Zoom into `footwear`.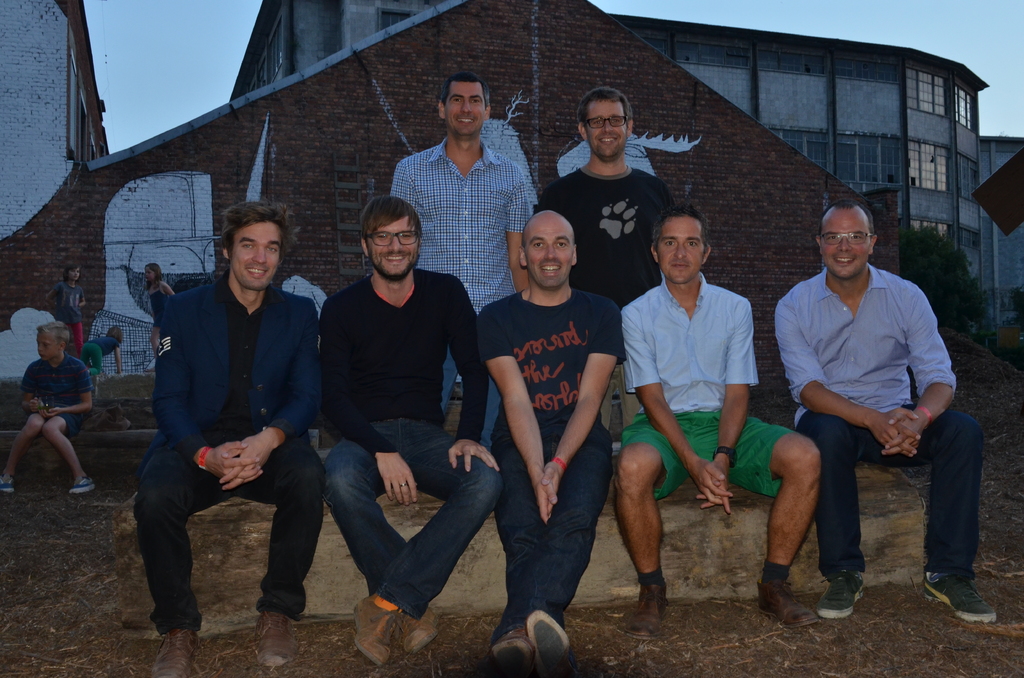
Zoom target: 146,621,196,677.
